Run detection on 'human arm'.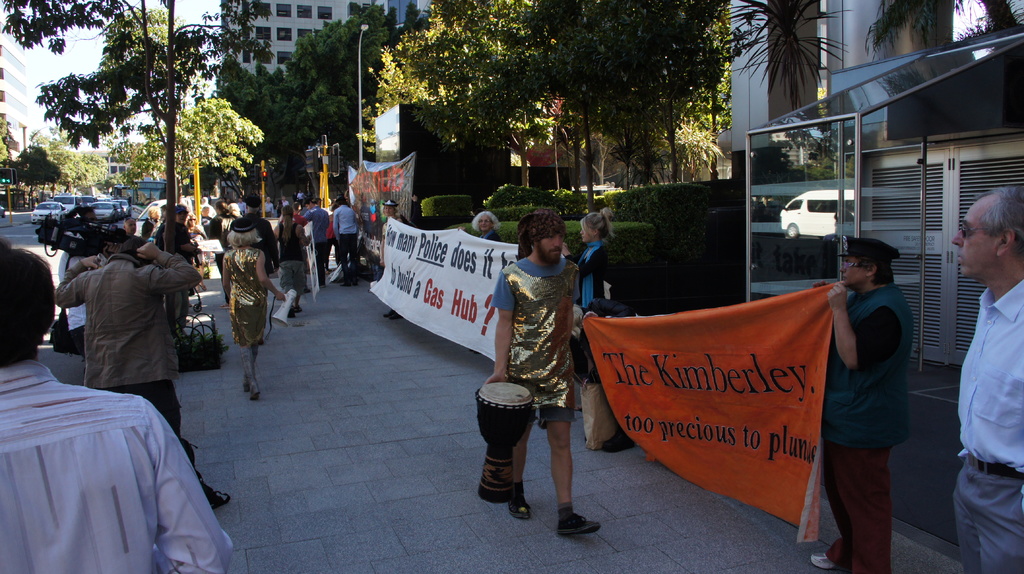
Result: rect(220, 255, 232, 301).
